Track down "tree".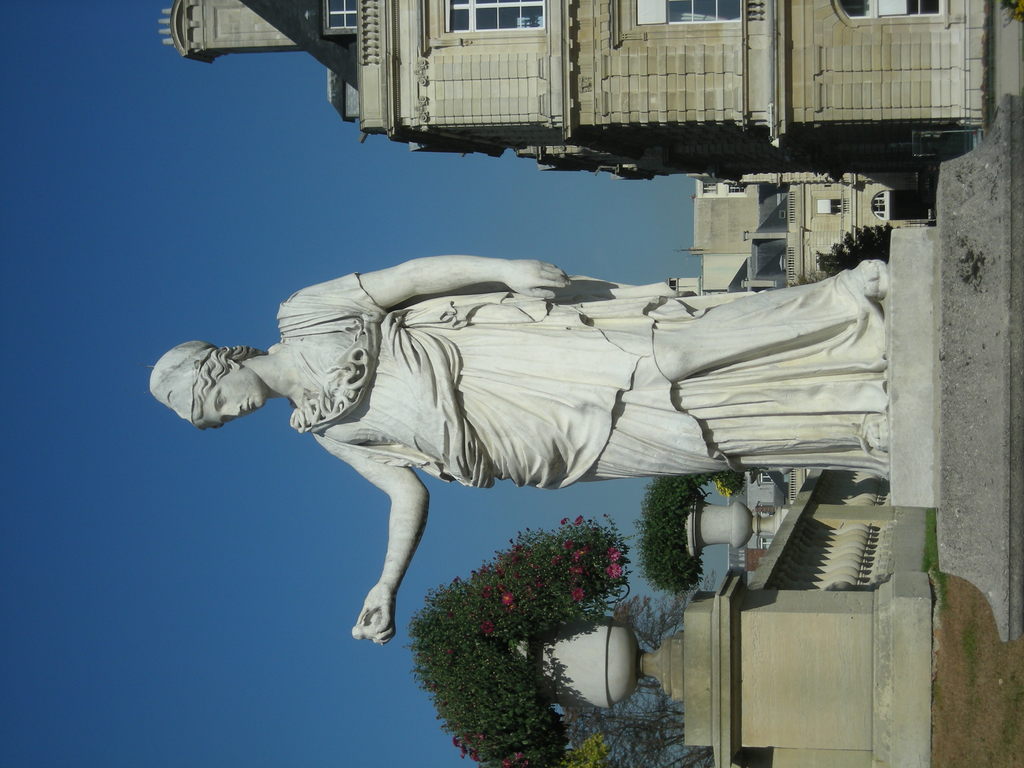
Tracked to left=388, top=477, right=676, bottom=745.
